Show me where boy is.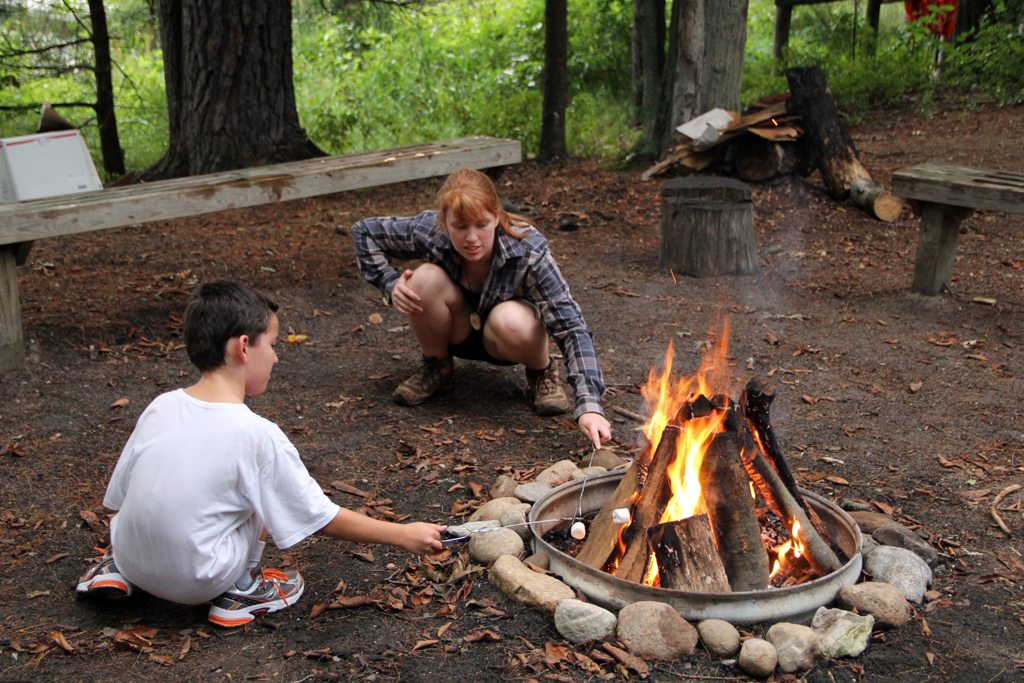
boy is at locate(67, 276, 449, 640).
